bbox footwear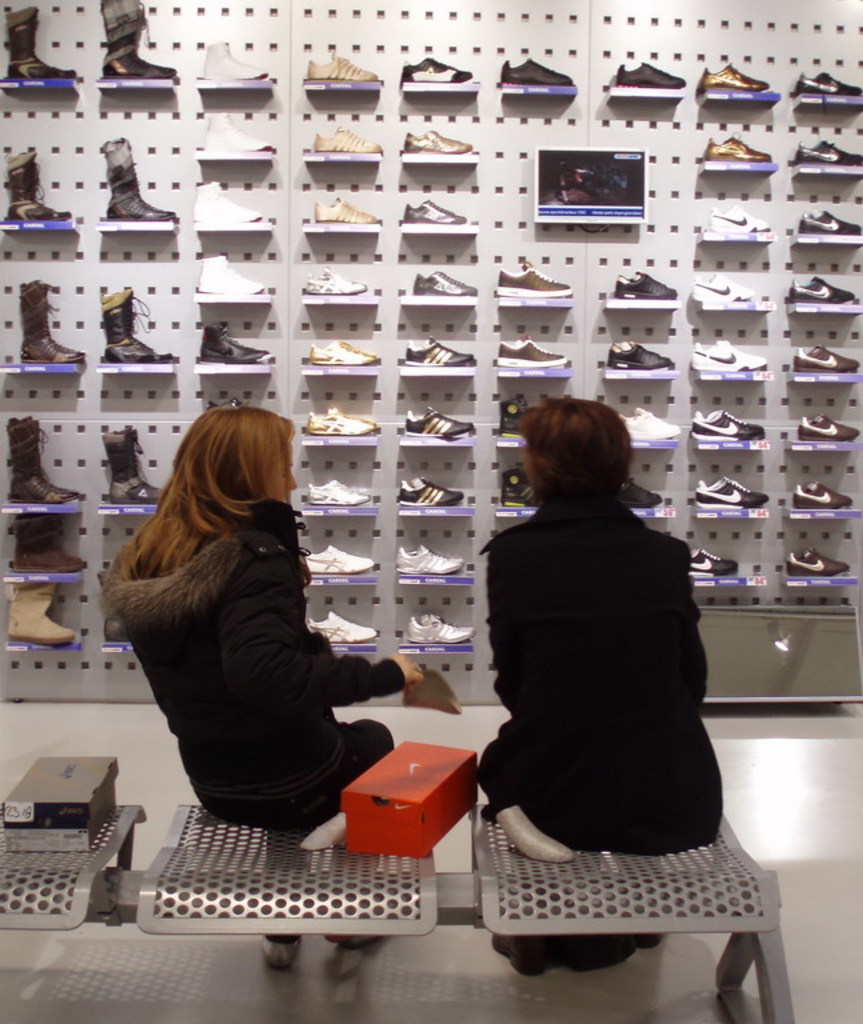
[795, 73, 862, 99]
